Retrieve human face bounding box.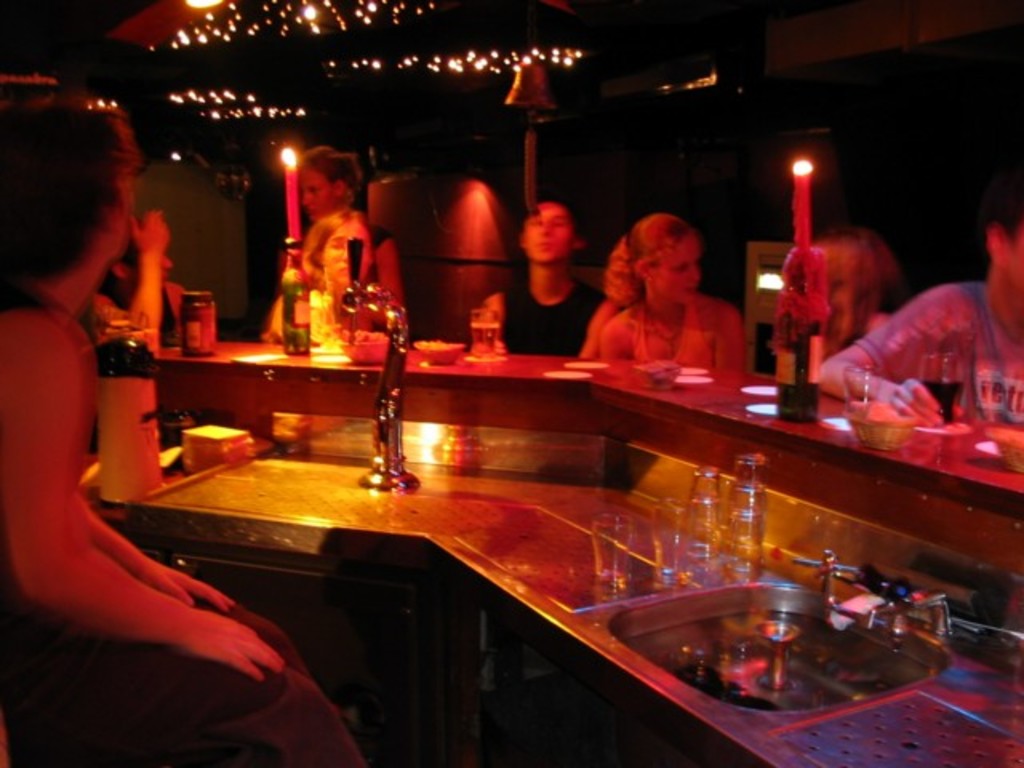
Bounding box: (left=648, top=245, right=701, bottom=306).
